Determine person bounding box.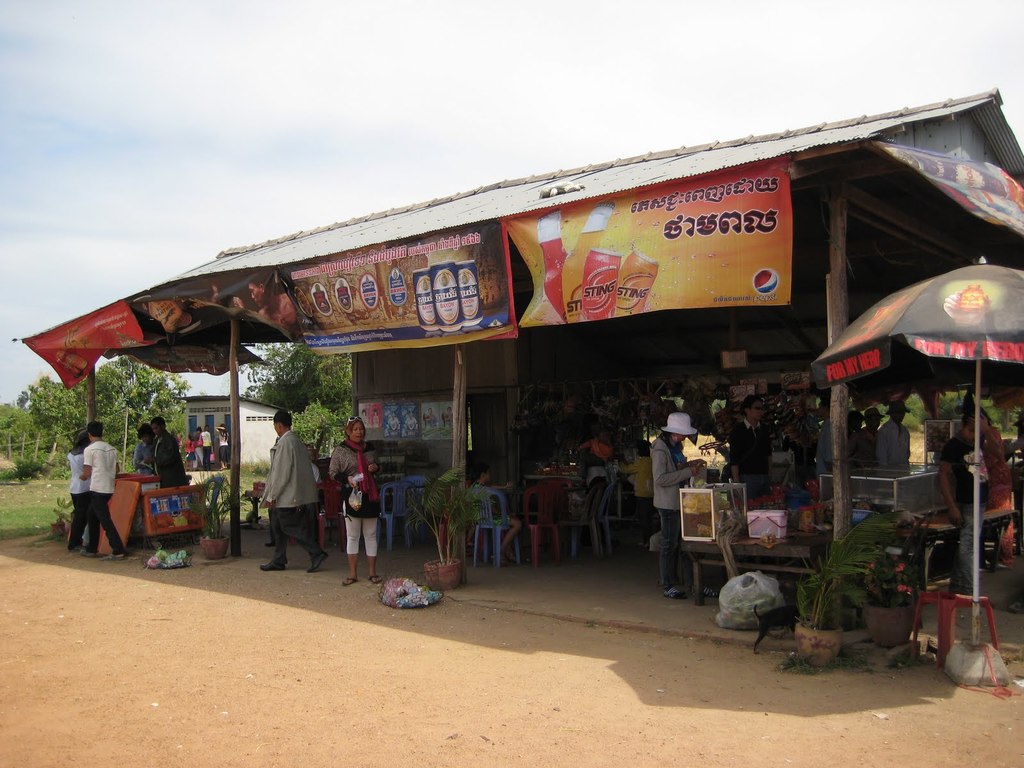
Determined: left=327, top=416, right=382, bottom=584.
